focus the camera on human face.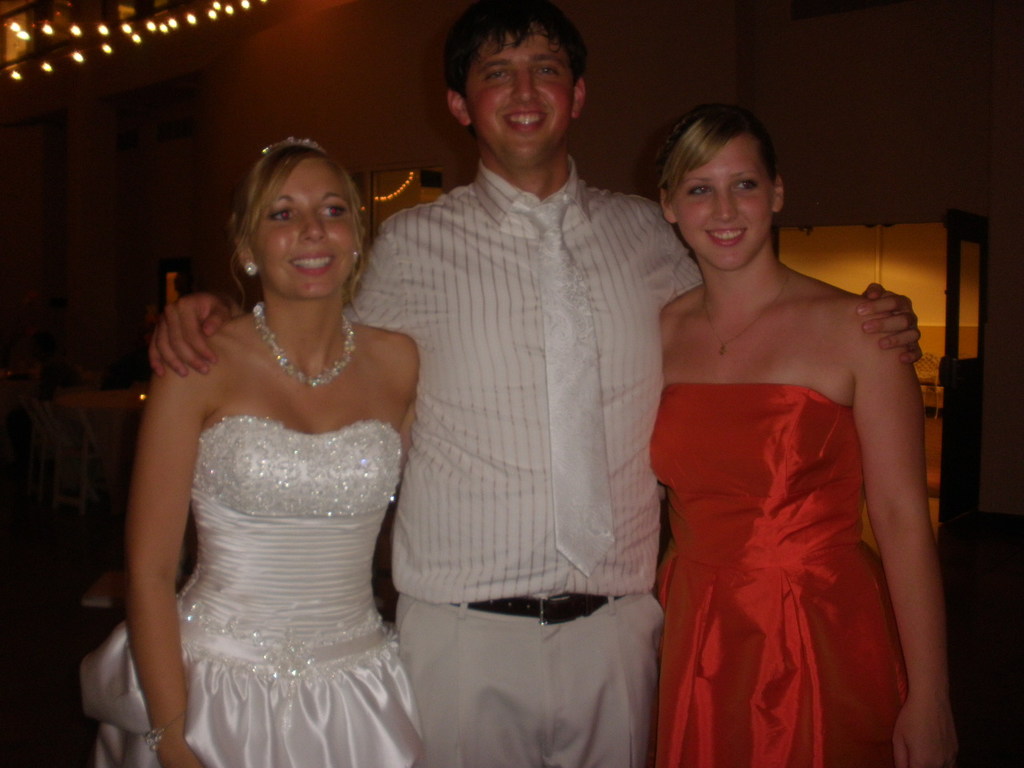
Focus region: locate(453, 19, 575, 170).
